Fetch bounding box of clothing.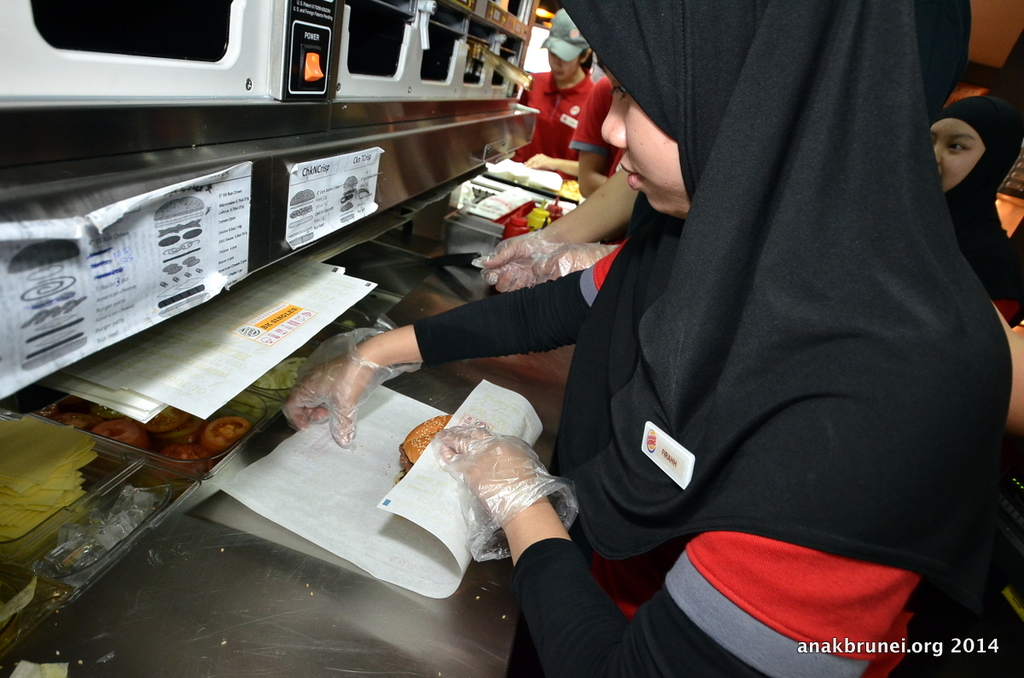
Bbox: <region>929, 95, 1022, 321</region>.
